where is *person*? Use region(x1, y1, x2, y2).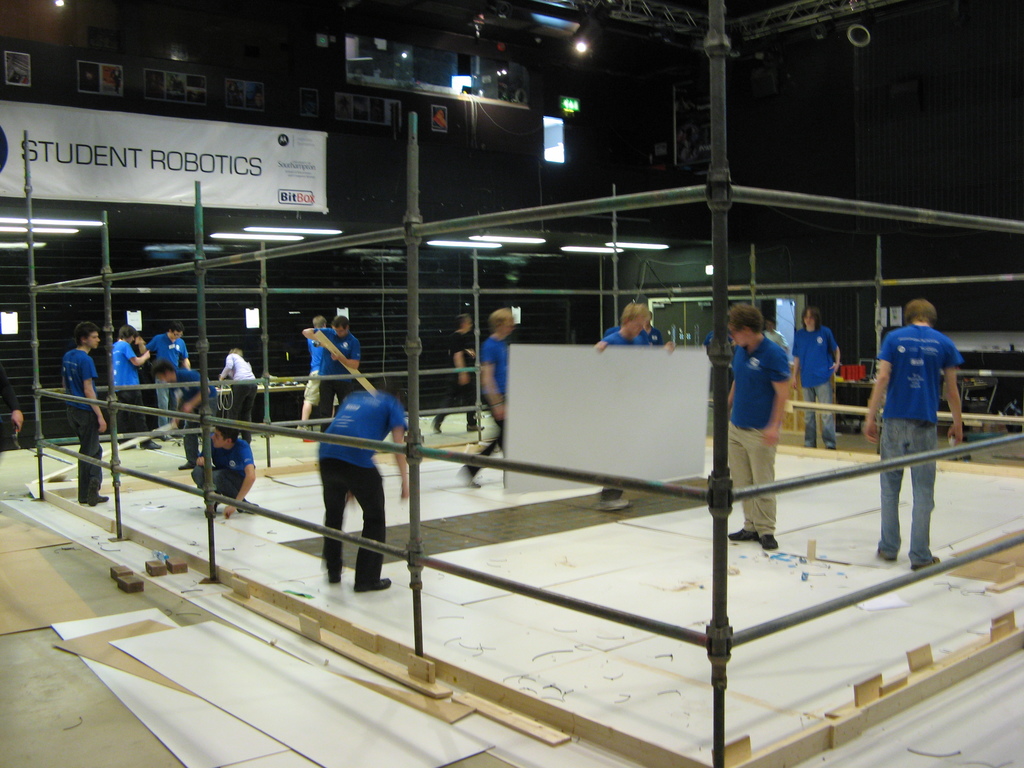
region(303, 342, 396, 614).
